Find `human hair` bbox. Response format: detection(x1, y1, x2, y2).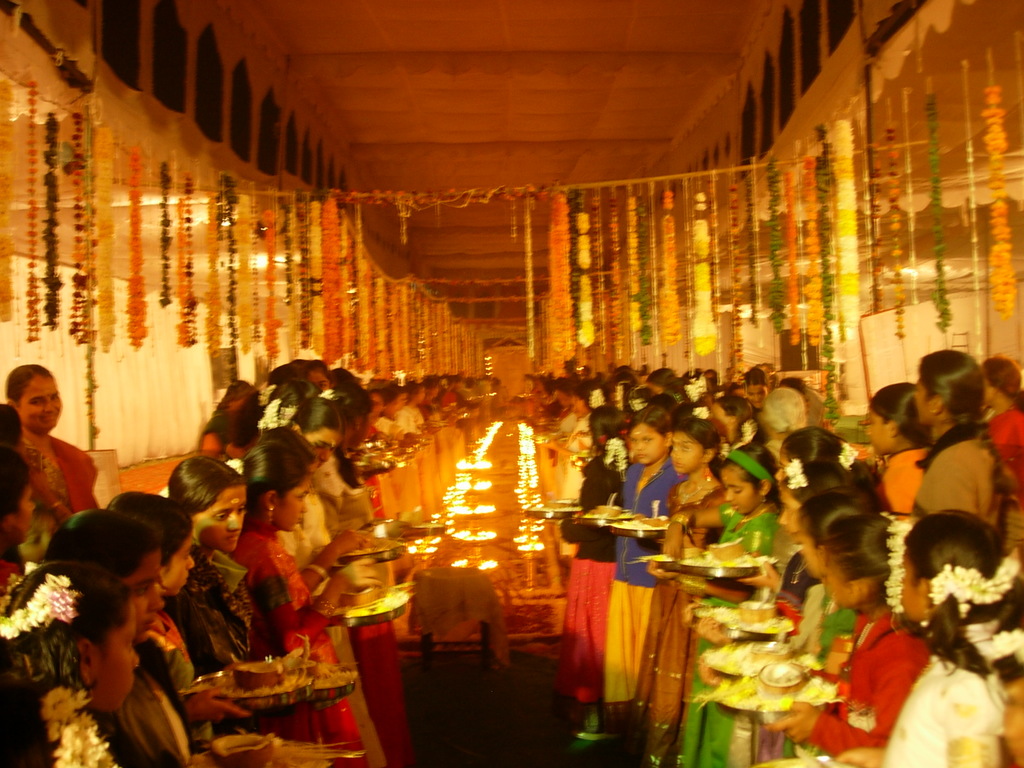
detection(590, 404, 627, 484).
